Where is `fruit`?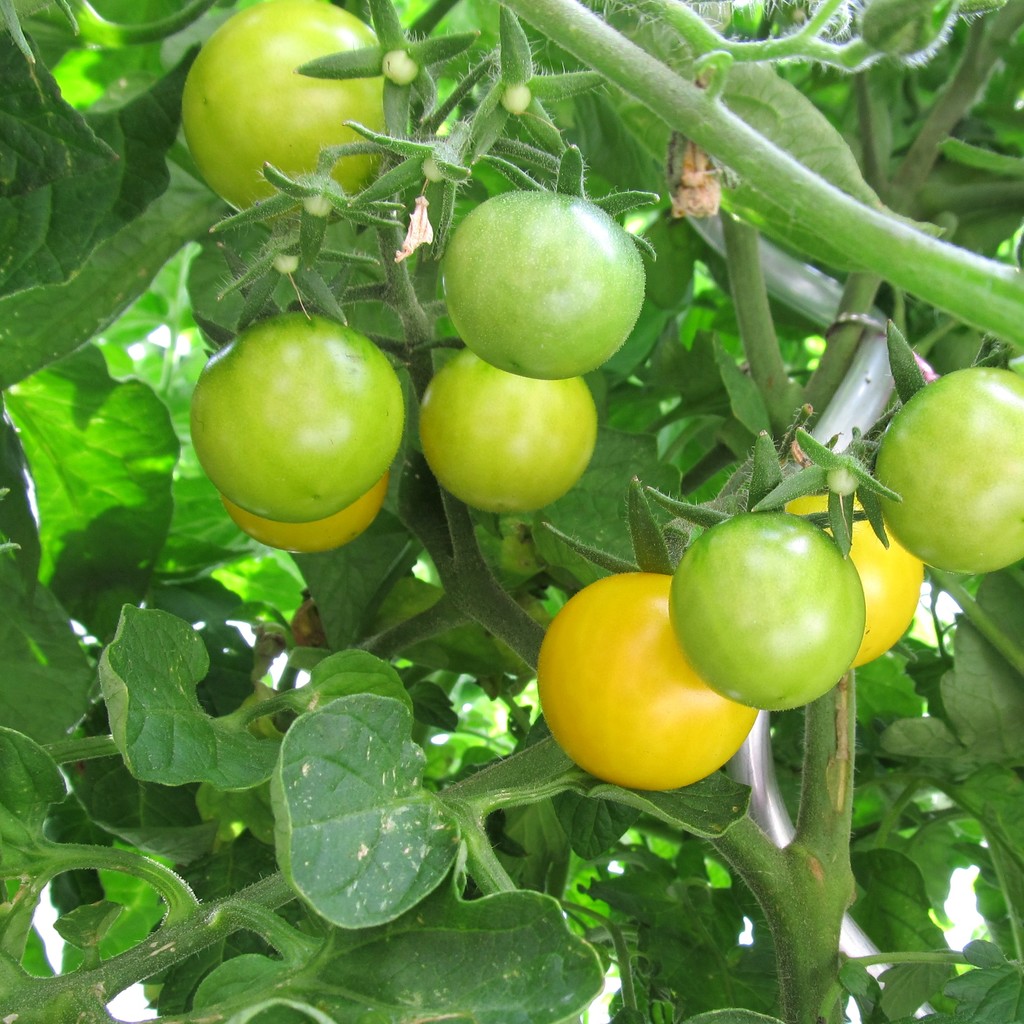
(x1=180, y1=6, x2=386, y2=213).
